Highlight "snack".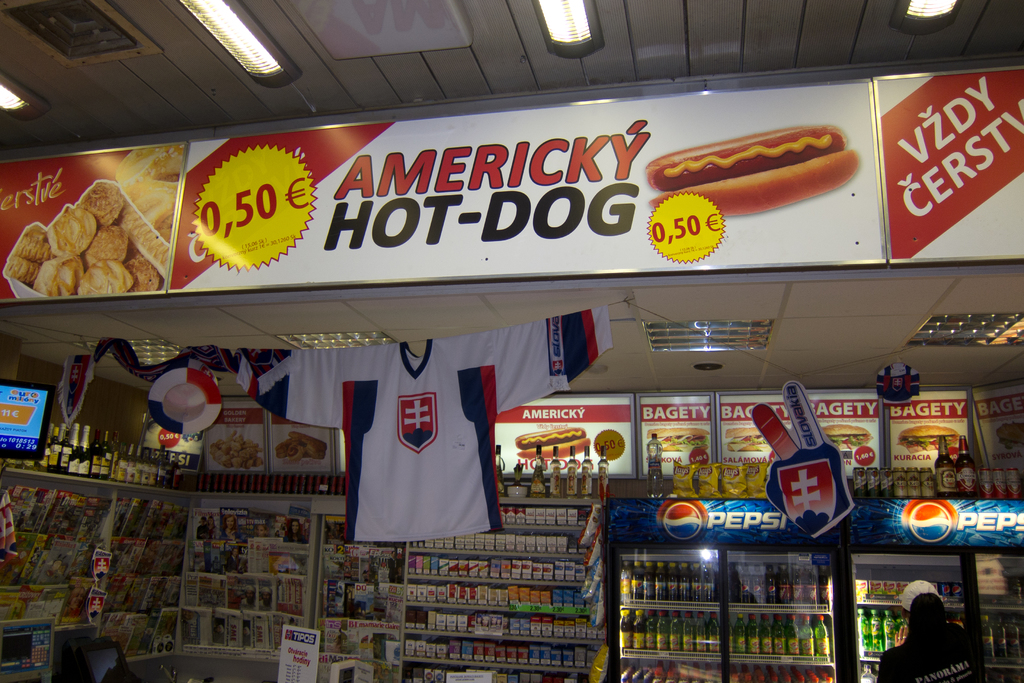
Highlighted region: x1=6, y1=175, x2=152, y2=288.
